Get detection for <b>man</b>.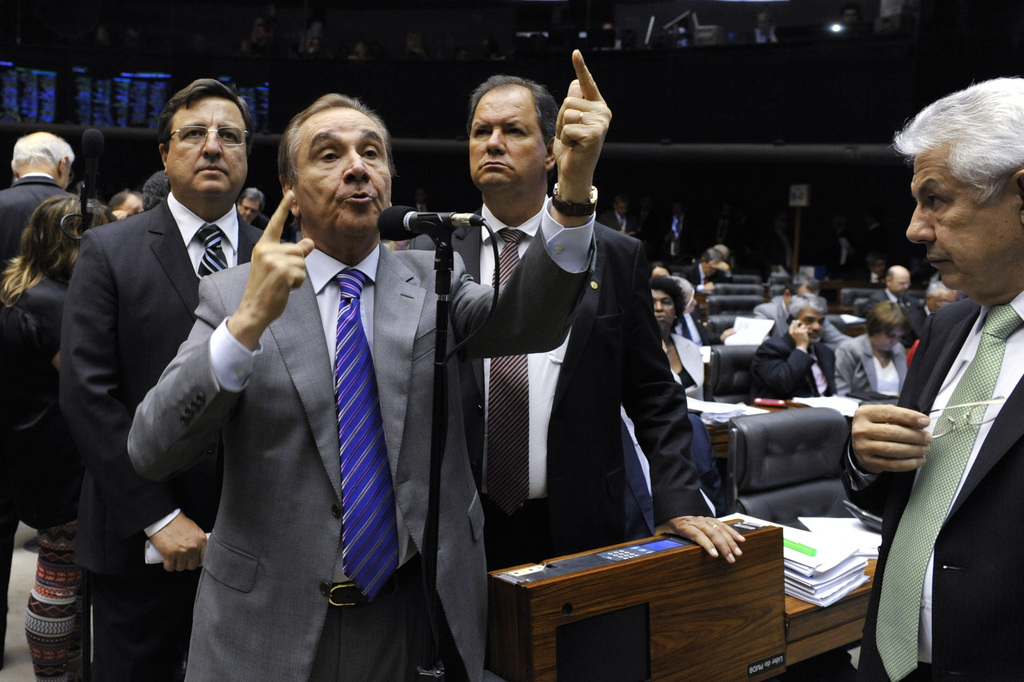
Detection: region(900, 279, 962, 349).
